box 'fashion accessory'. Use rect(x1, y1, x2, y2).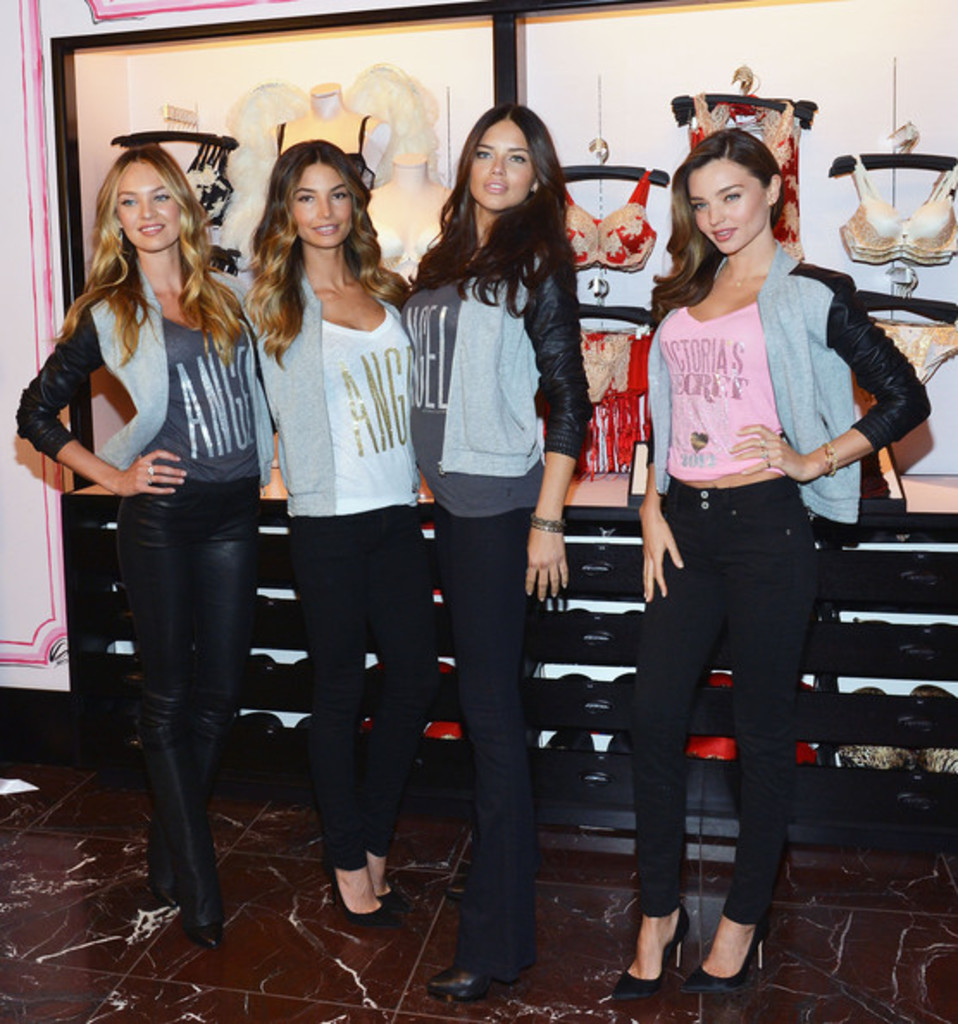
rect(760, 455, 777, 467).
